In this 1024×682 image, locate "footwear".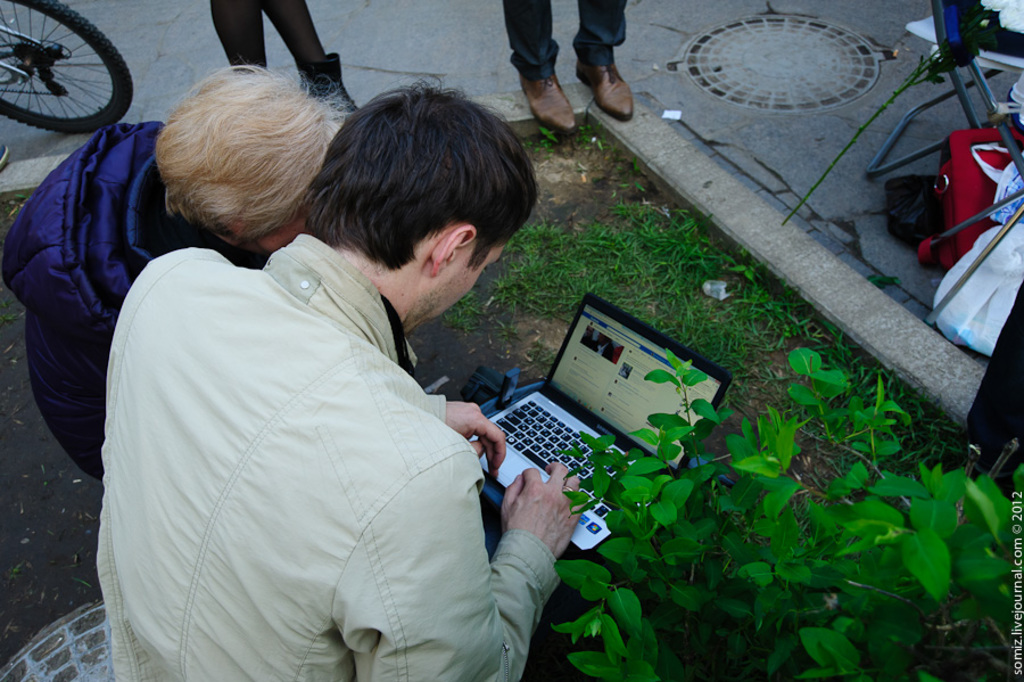
Bounding box: {"x1": 520, "y1": 71, "x2": 578, "y2": 138}.
